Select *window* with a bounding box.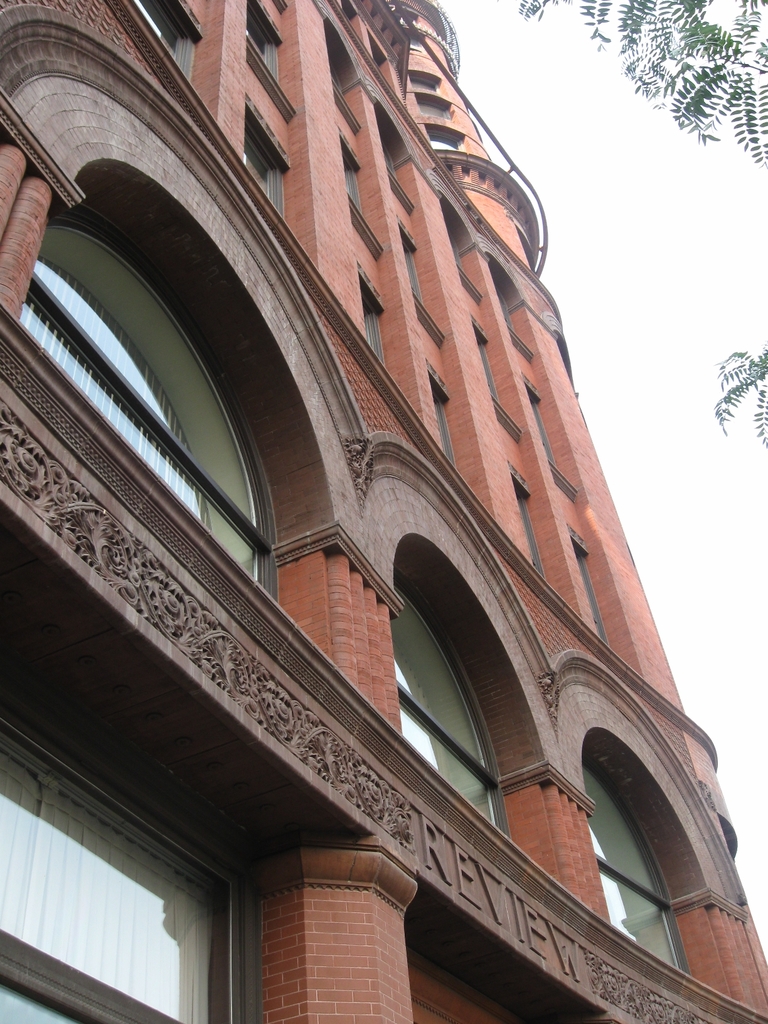
BBox(360, 280, 381, 364).
